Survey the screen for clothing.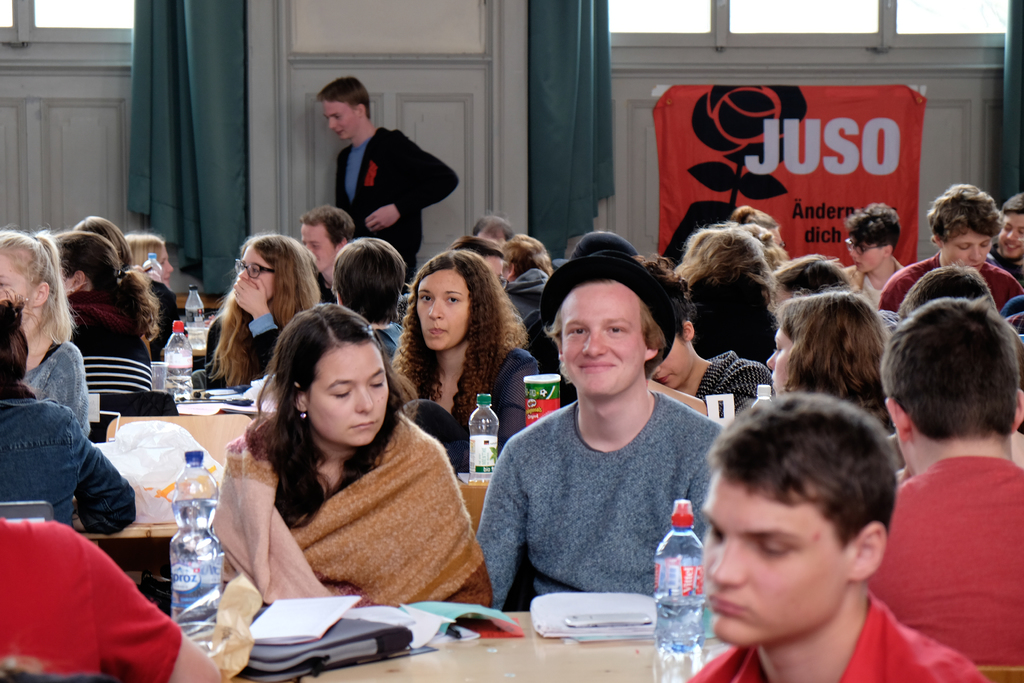
Survey found: <region>0, 394, 136, 543</region>.
